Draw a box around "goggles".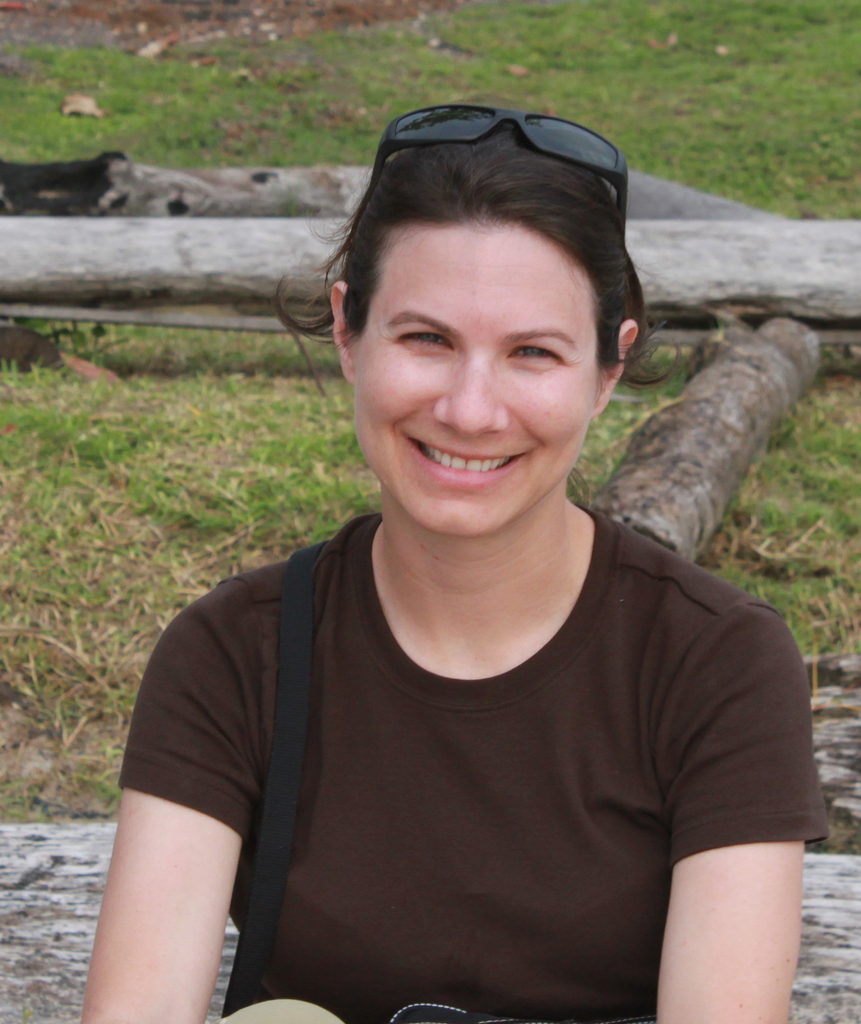
{"left": 368, "top": 99, "right": 633, "bottom": 232}.
